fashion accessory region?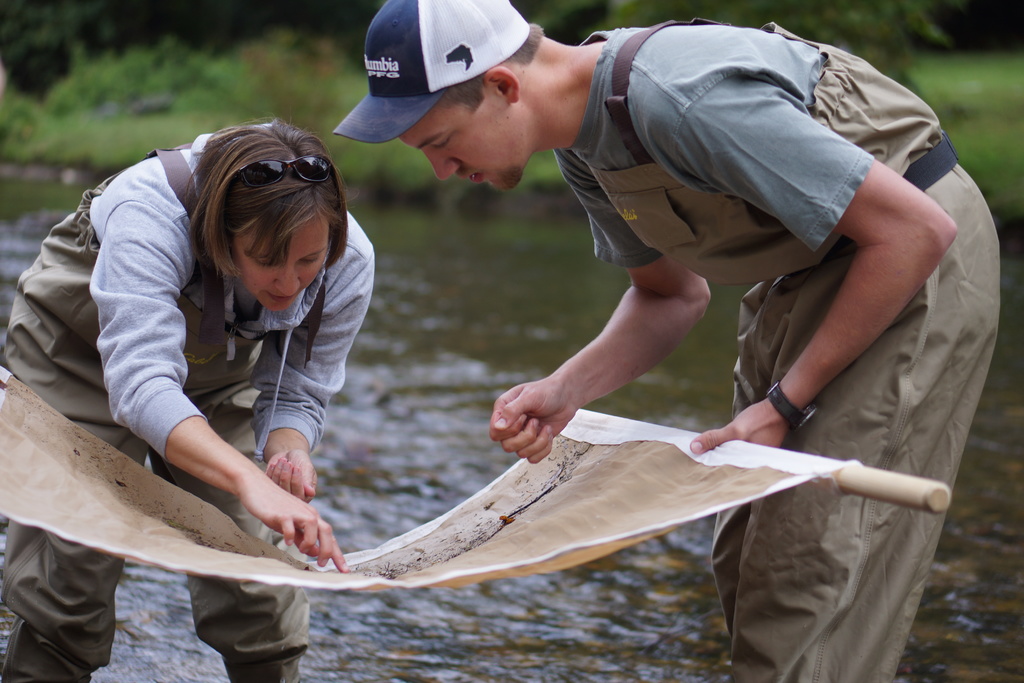
(x1=232, y1=160, x2=334, y2=186)
